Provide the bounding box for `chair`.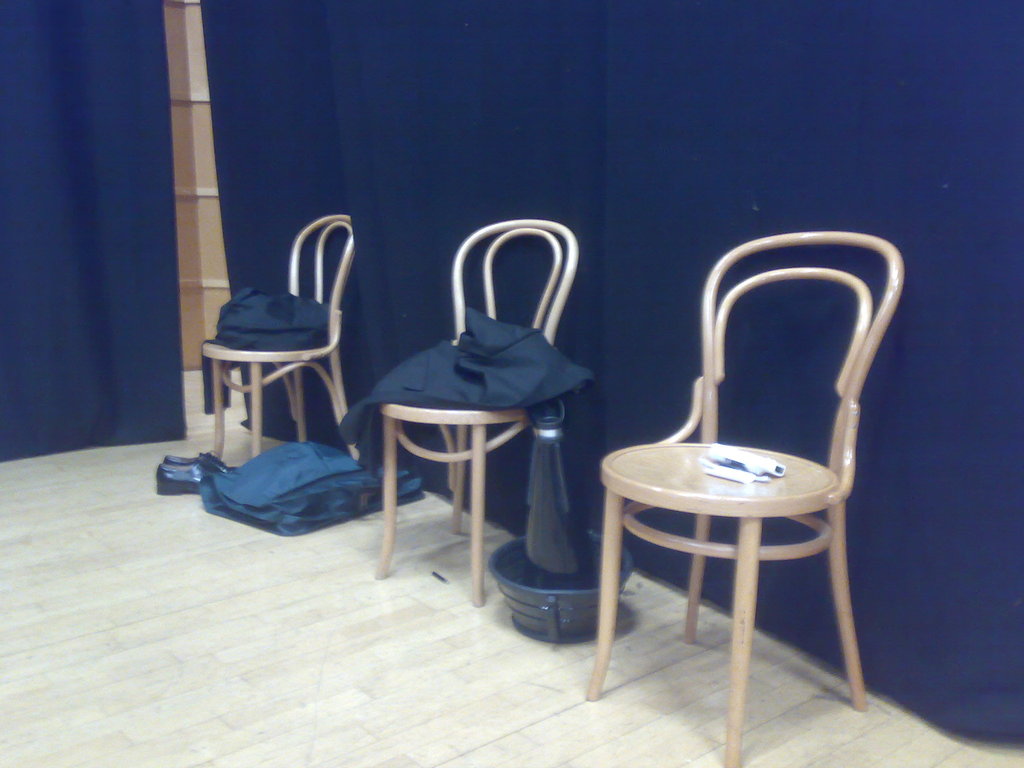
366:216:582:609.
